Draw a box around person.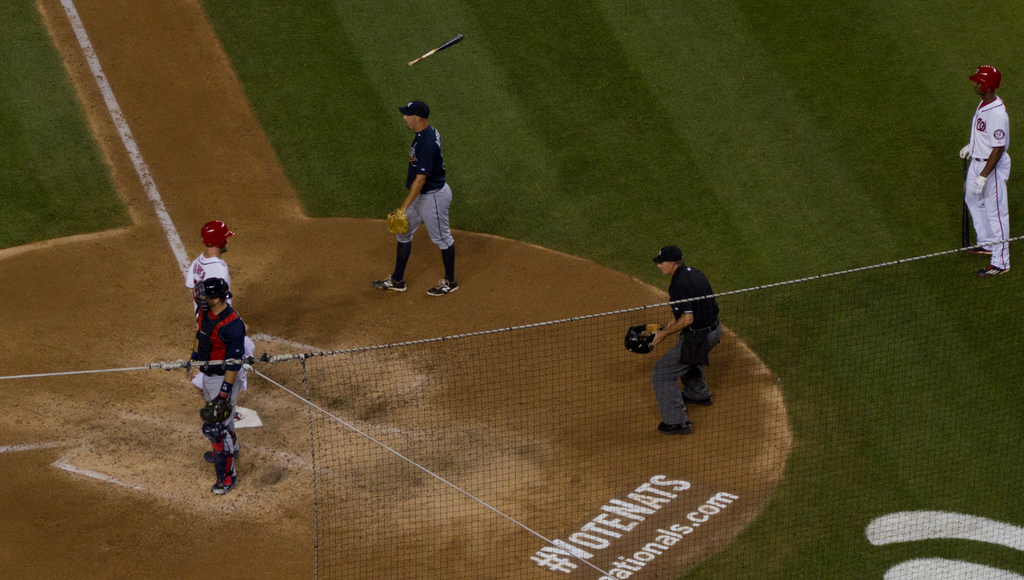
locate(961, 67, 1016, 273).
